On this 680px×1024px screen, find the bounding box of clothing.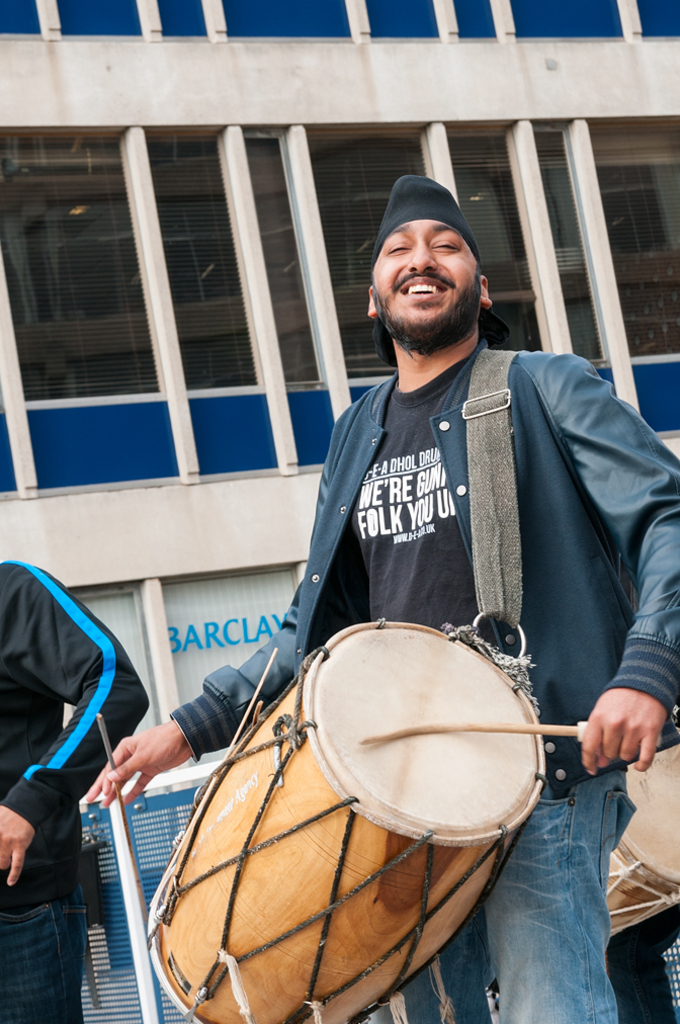
Bounding box: box=[0, 553, 151, 911].
